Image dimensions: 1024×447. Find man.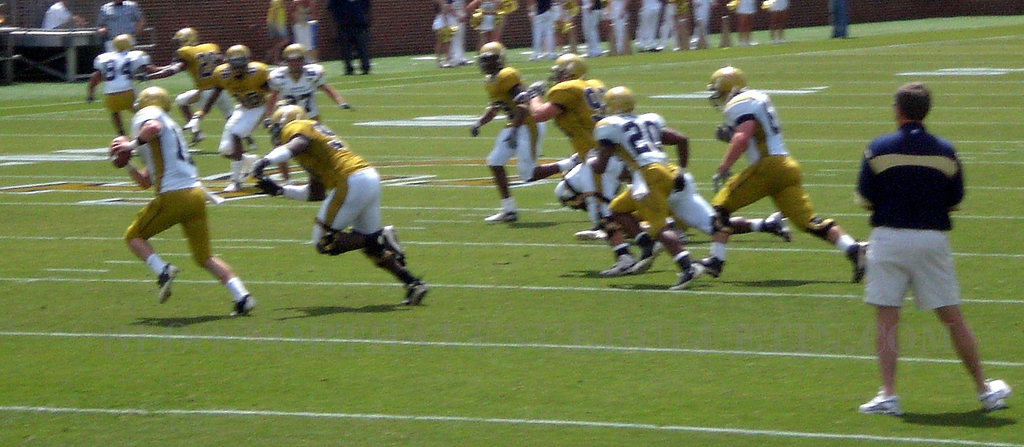
[40, 0, 87, 36].
